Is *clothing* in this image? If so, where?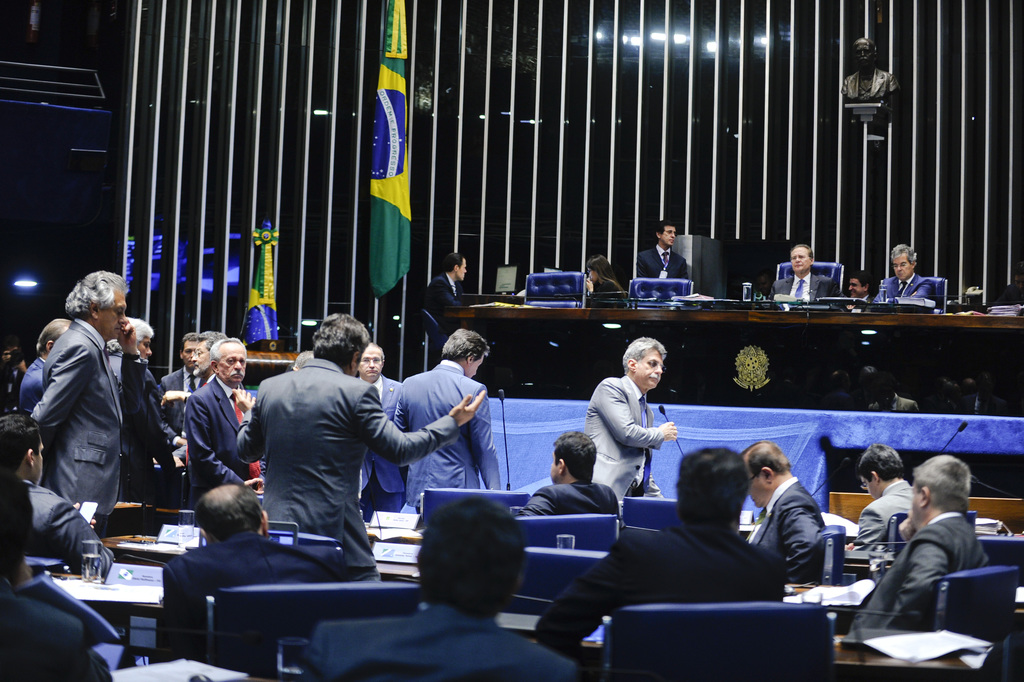
Yes, at (857, 480, 917, 552).
